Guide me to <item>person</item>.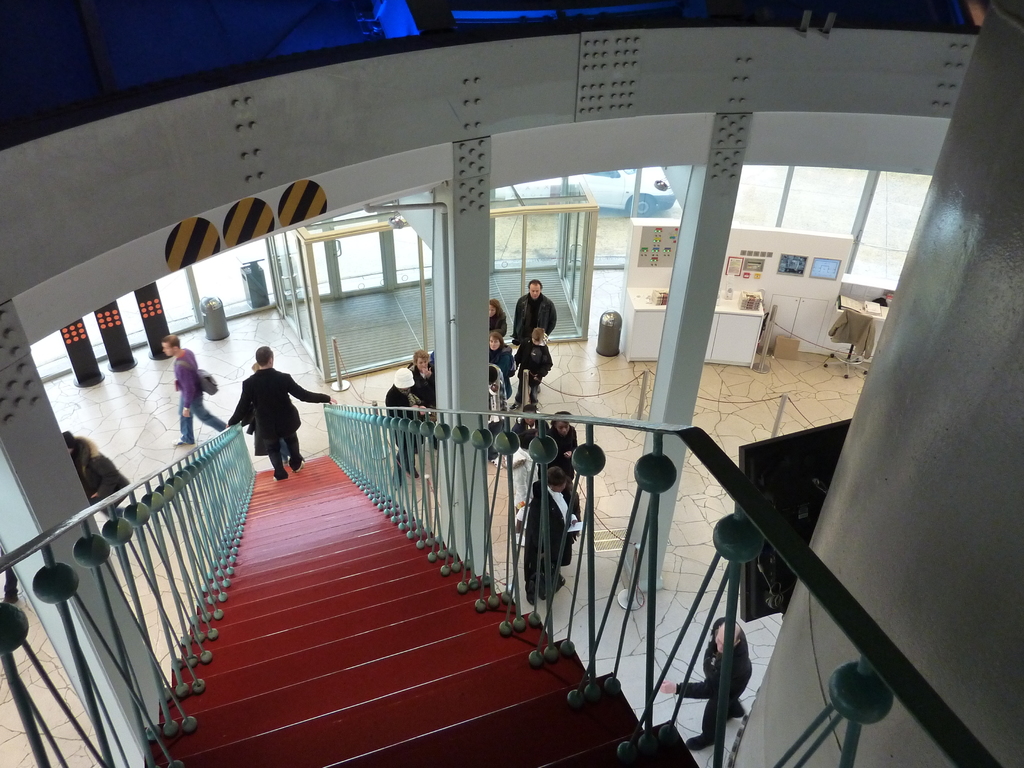
Guidance: locate(163, 335, 227, 446).
